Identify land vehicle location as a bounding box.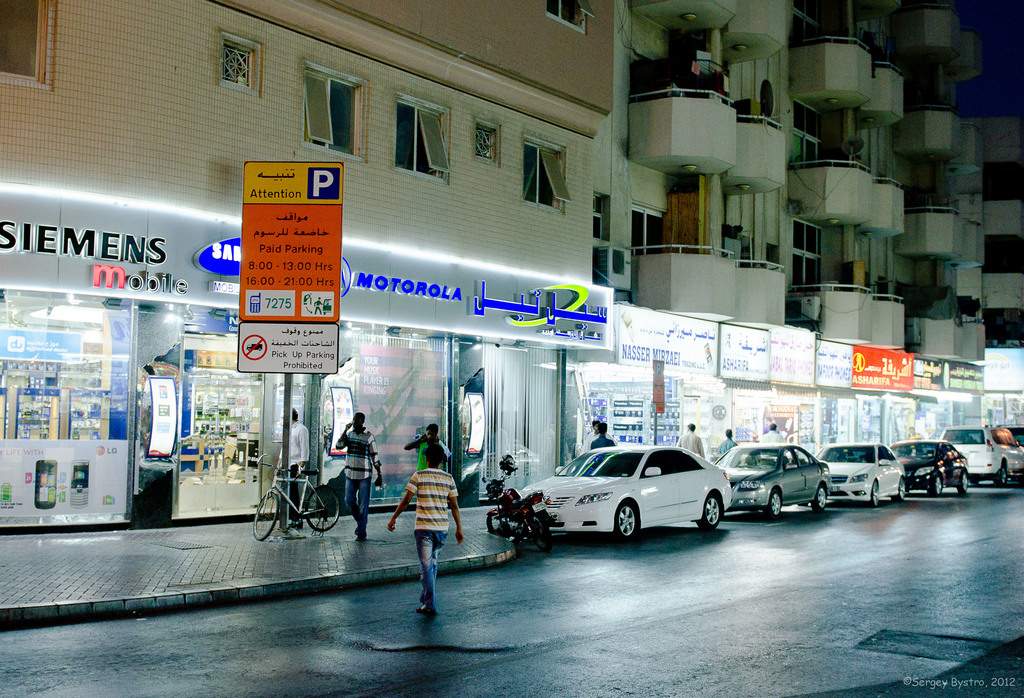
<box>936,420,1023,488</box>.
